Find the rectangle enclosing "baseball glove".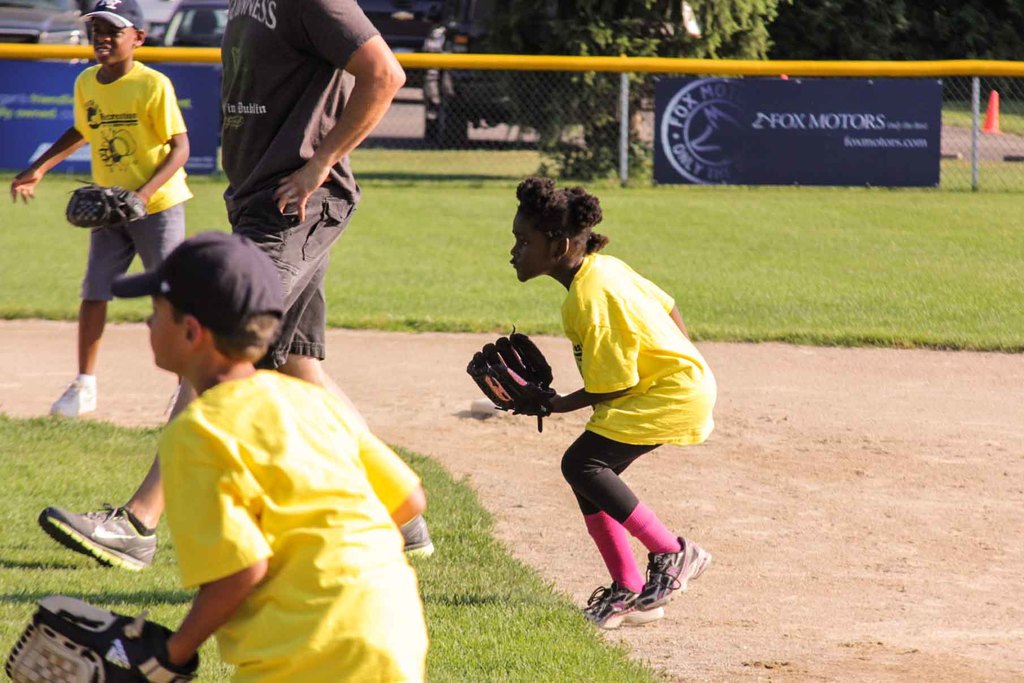
region(465, 319, 554, 431).
